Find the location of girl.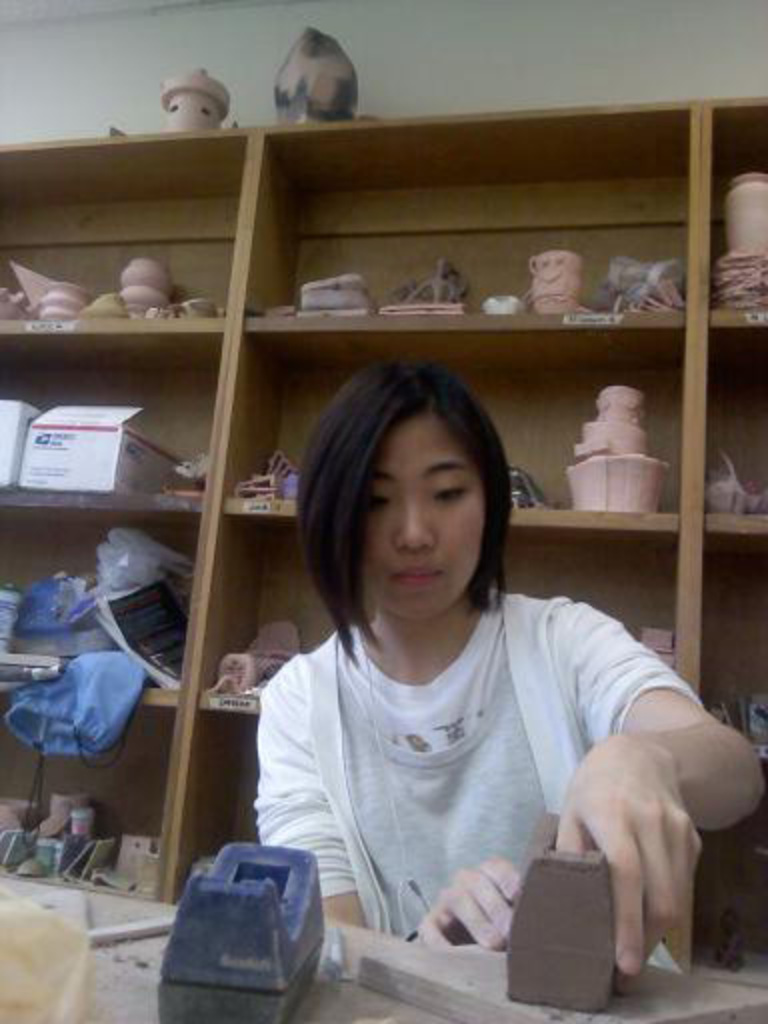
Location: <region>258, 372, 762, 974</region>.
